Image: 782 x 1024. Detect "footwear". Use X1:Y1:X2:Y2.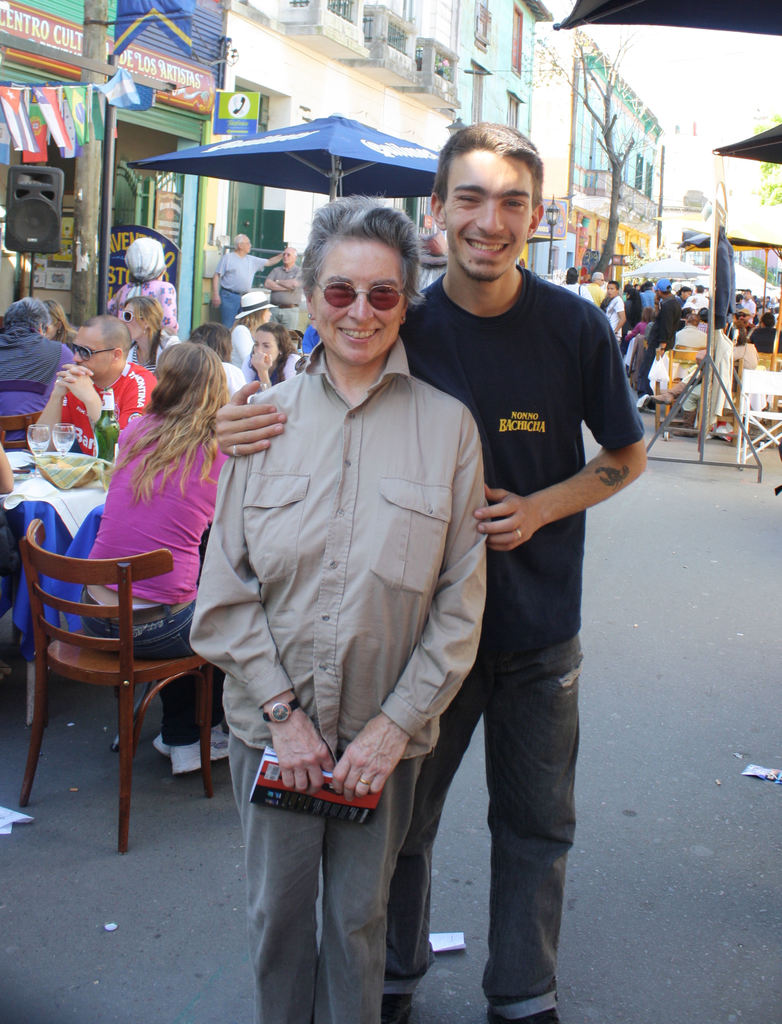
512:1000:564:1023.
